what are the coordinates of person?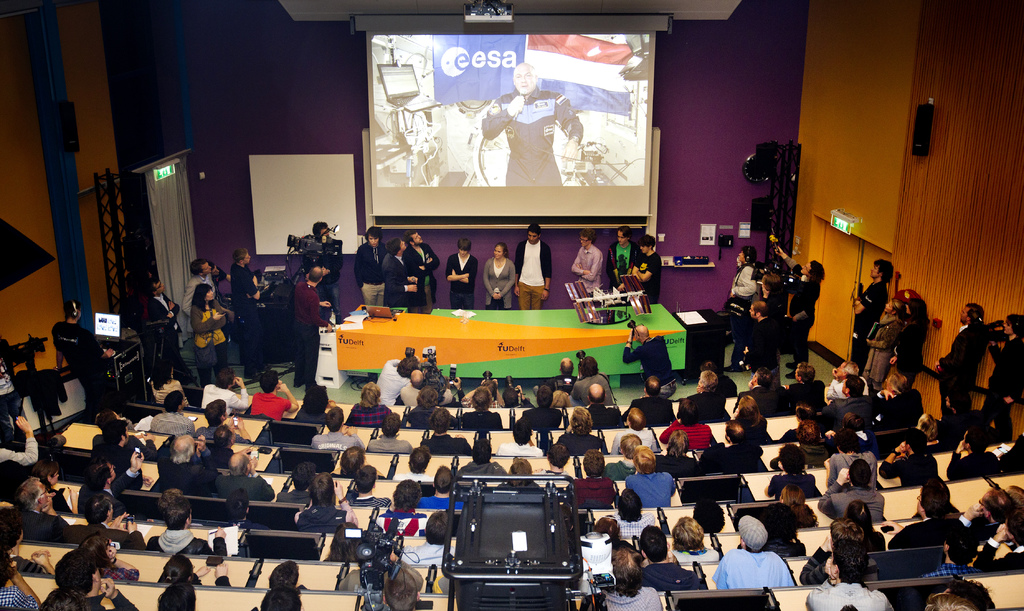
(x1=399, y1=226, x2=440, y2=316).
